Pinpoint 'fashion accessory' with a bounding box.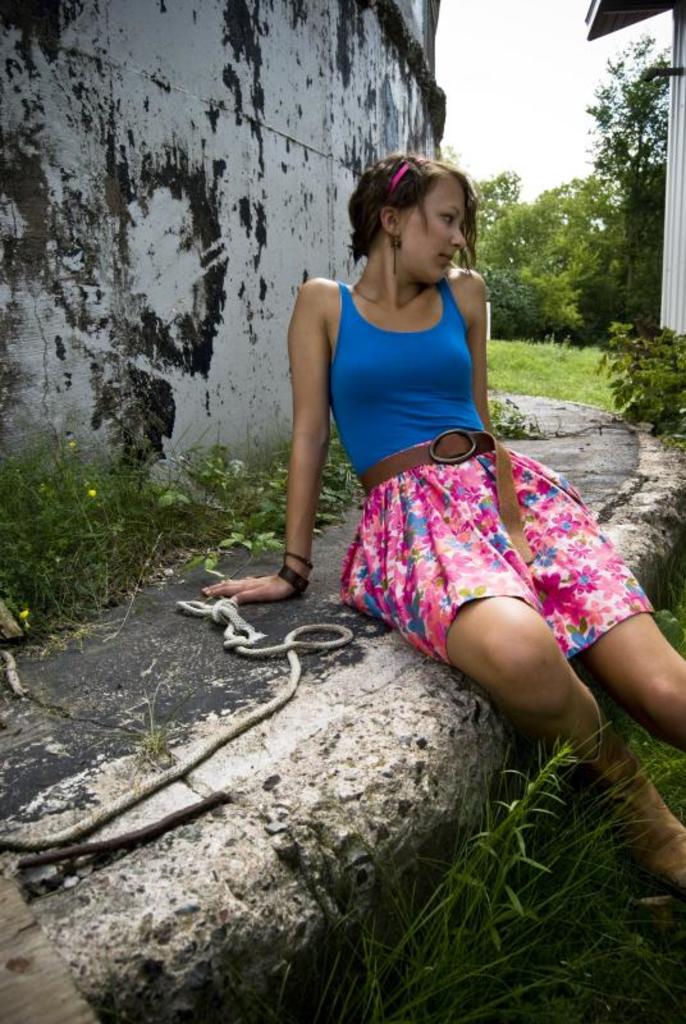
285:553:312:558.
